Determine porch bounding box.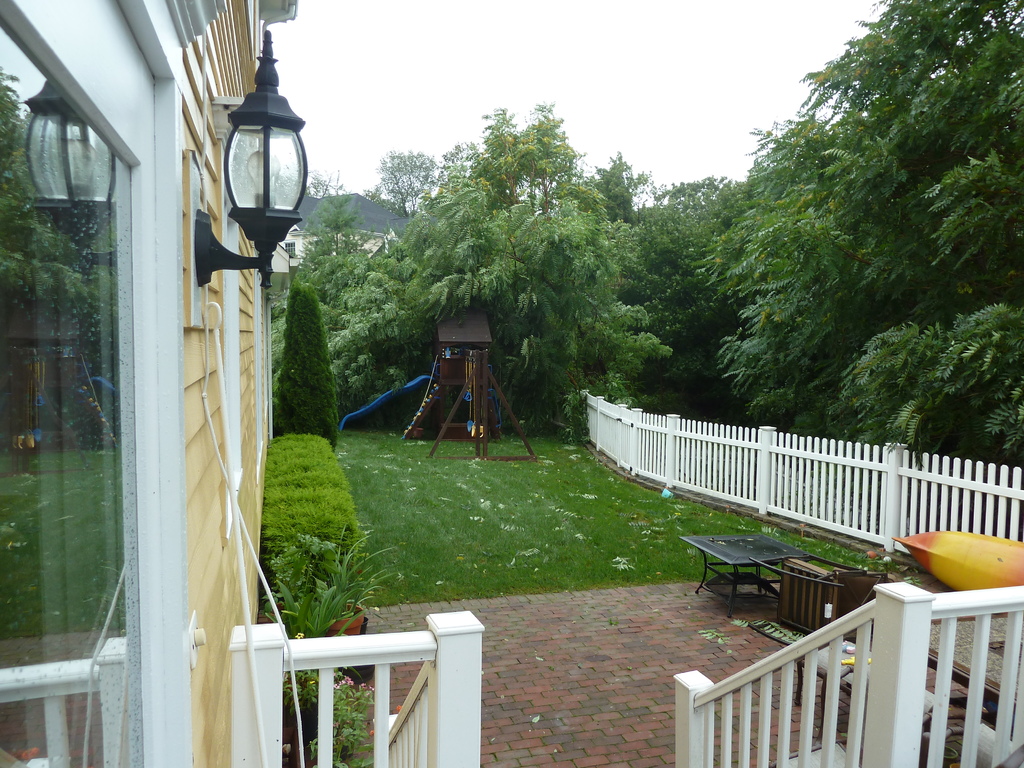
Determined: BBox(0, 0, 1023, 765).
